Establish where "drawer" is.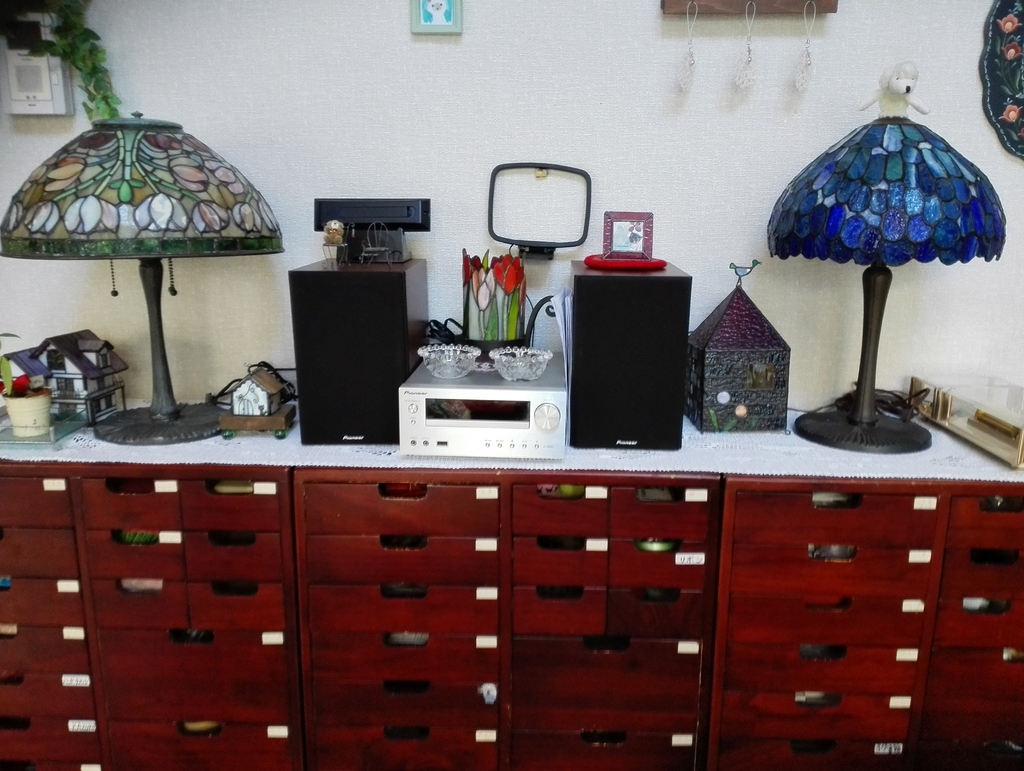
Established at <region>0, 717, 96, 770</region>.
